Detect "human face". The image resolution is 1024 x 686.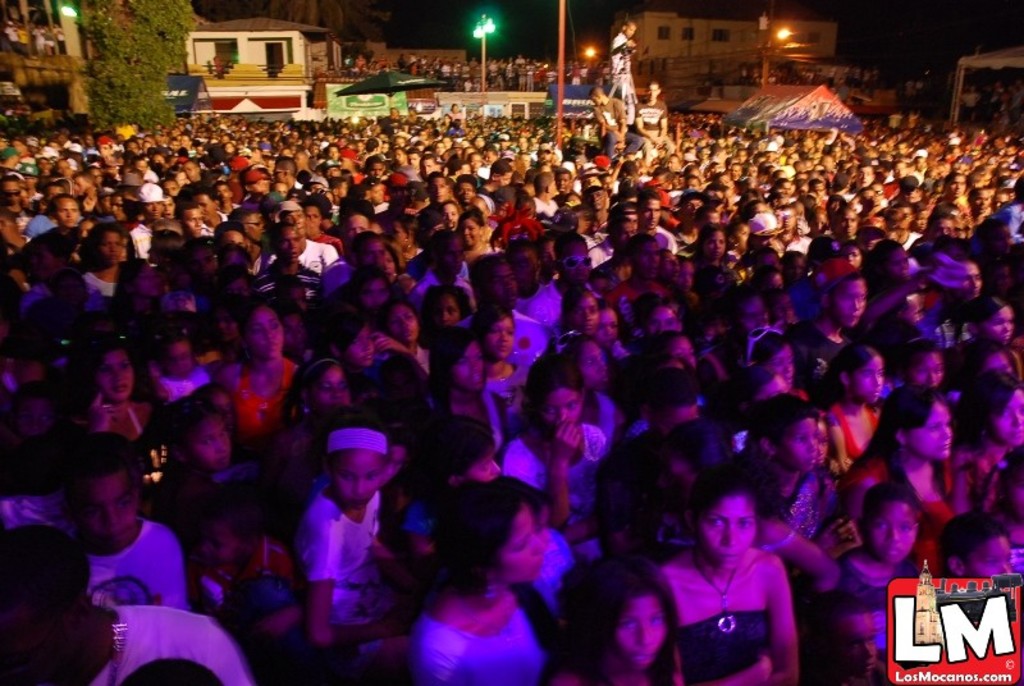
Rect(205, 523, 241, 577).
